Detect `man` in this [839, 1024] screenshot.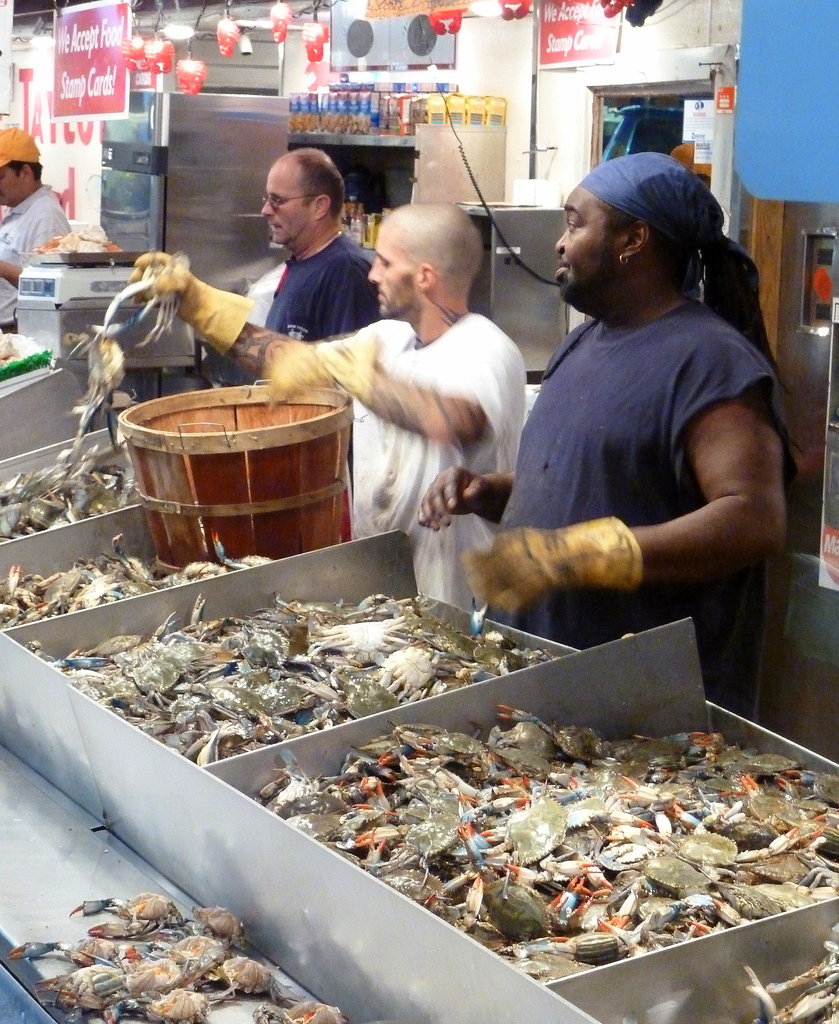
Detection: locate(253, 145, 404, 336).
